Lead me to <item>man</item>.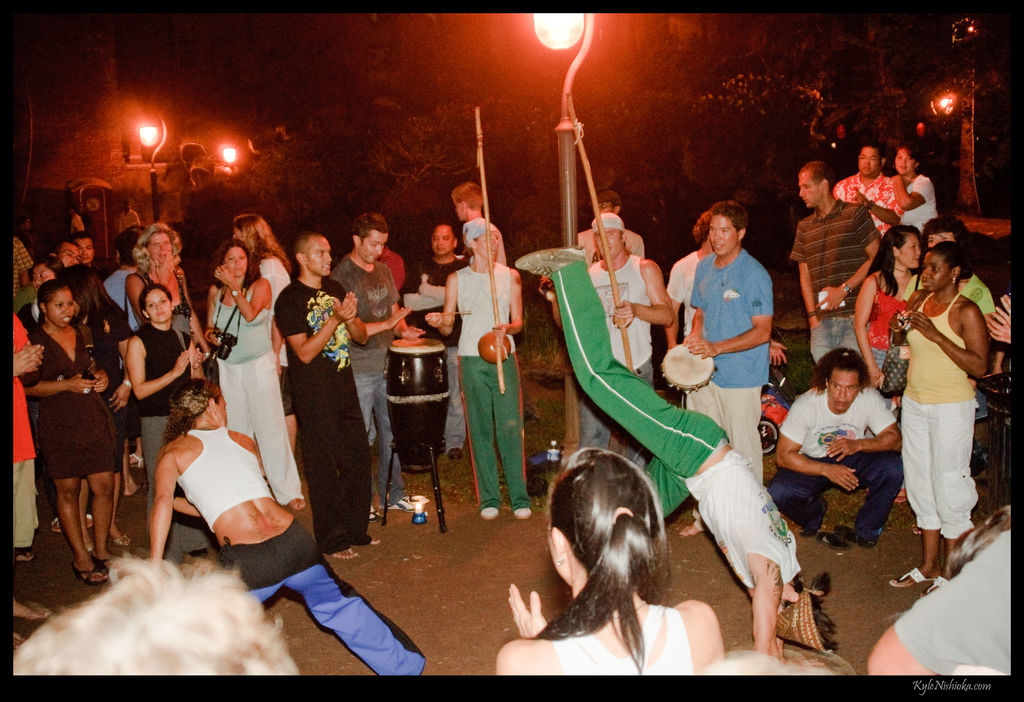
Lead to <box>538,209,674,502</box>.
